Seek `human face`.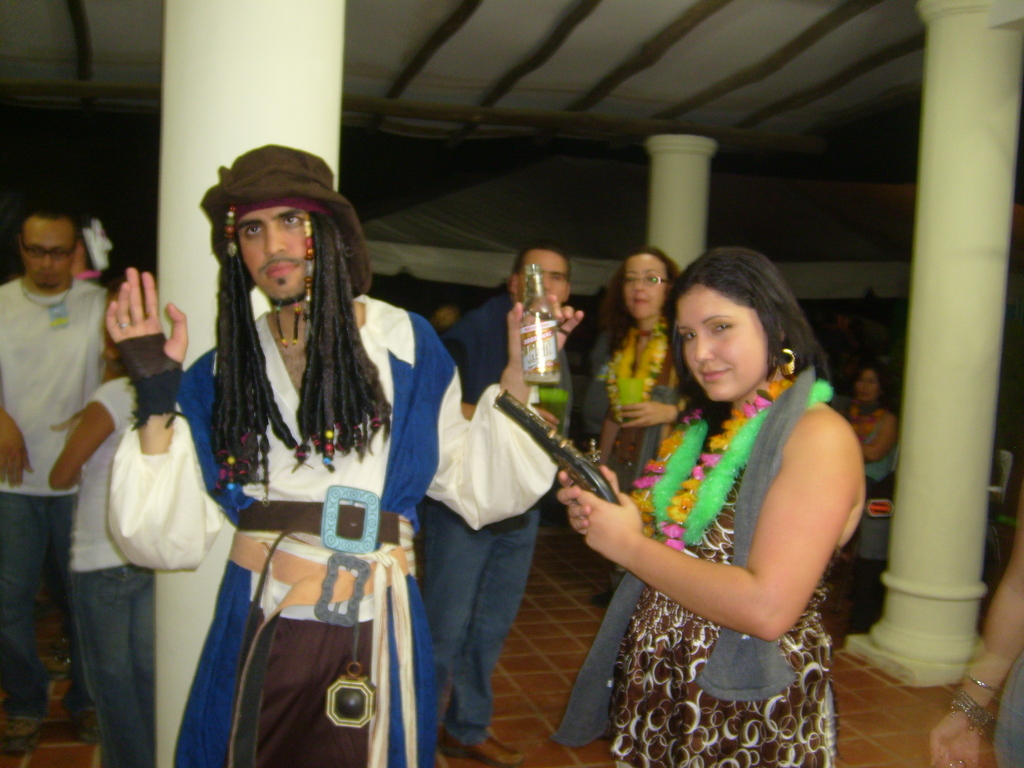
region(520, 252, 570, 312).
